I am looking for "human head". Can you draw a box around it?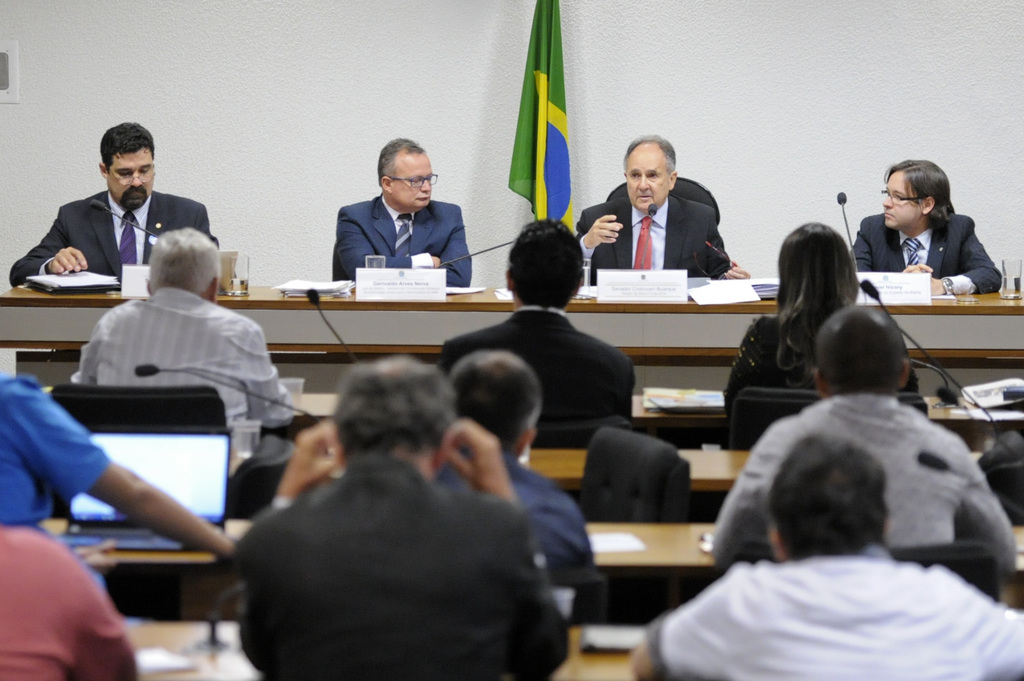
Sure, the bounding box is (left=452, top=351, right=546, bottom=457).
